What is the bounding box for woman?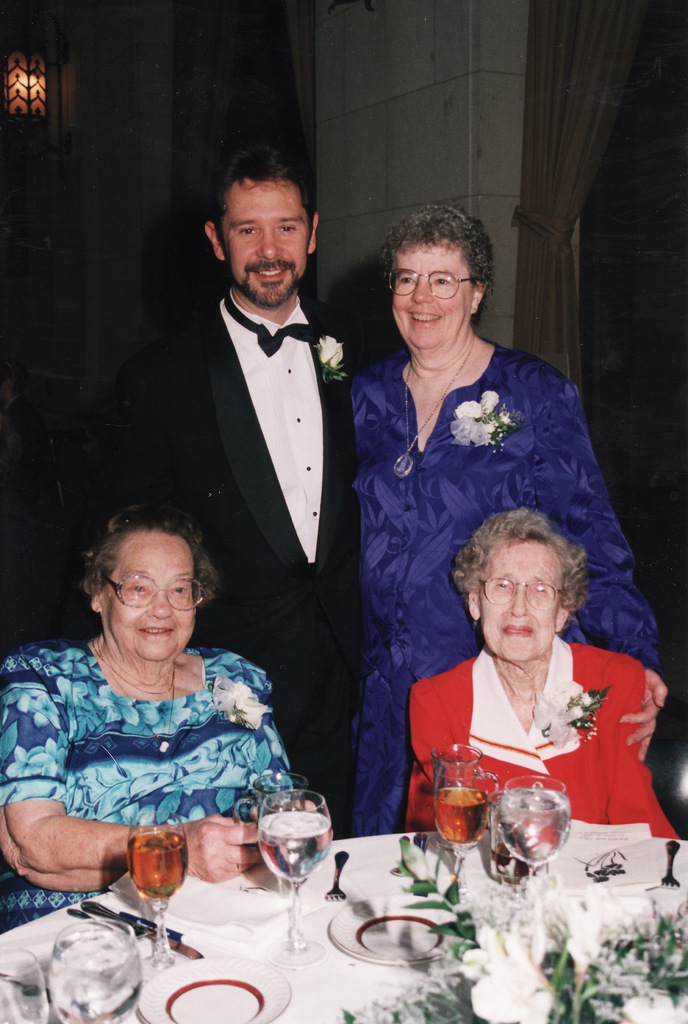
left=0, top=495, right=332, bottom=935.
